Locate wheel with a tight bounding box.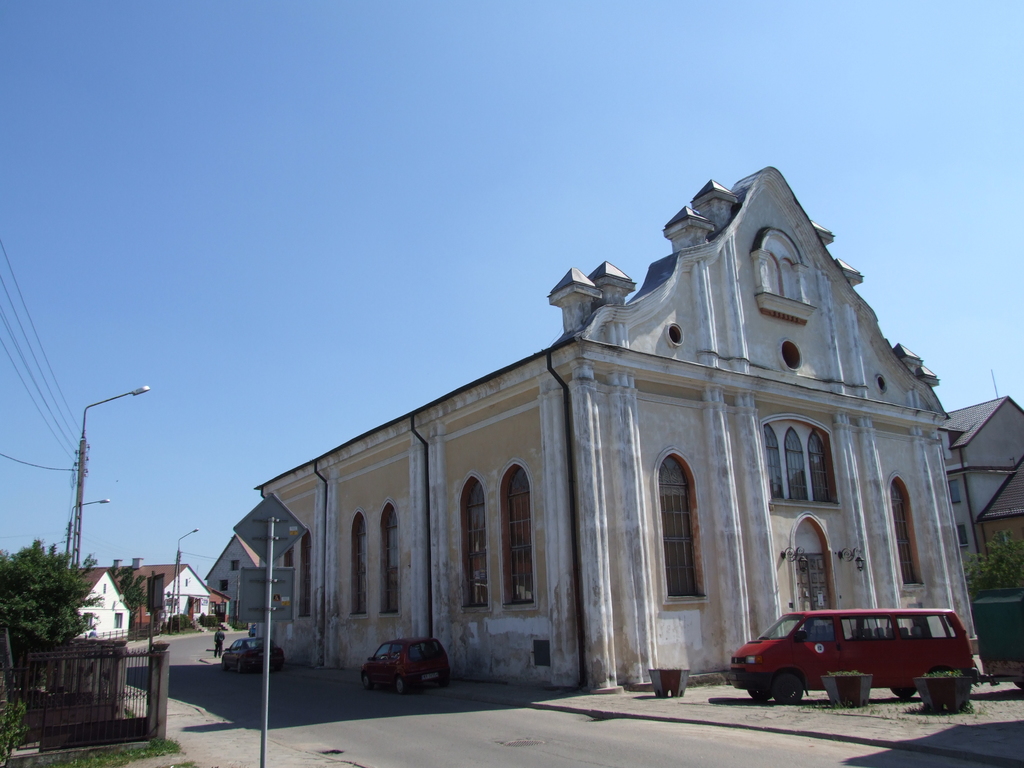
box(438, 682, 450, 688).
